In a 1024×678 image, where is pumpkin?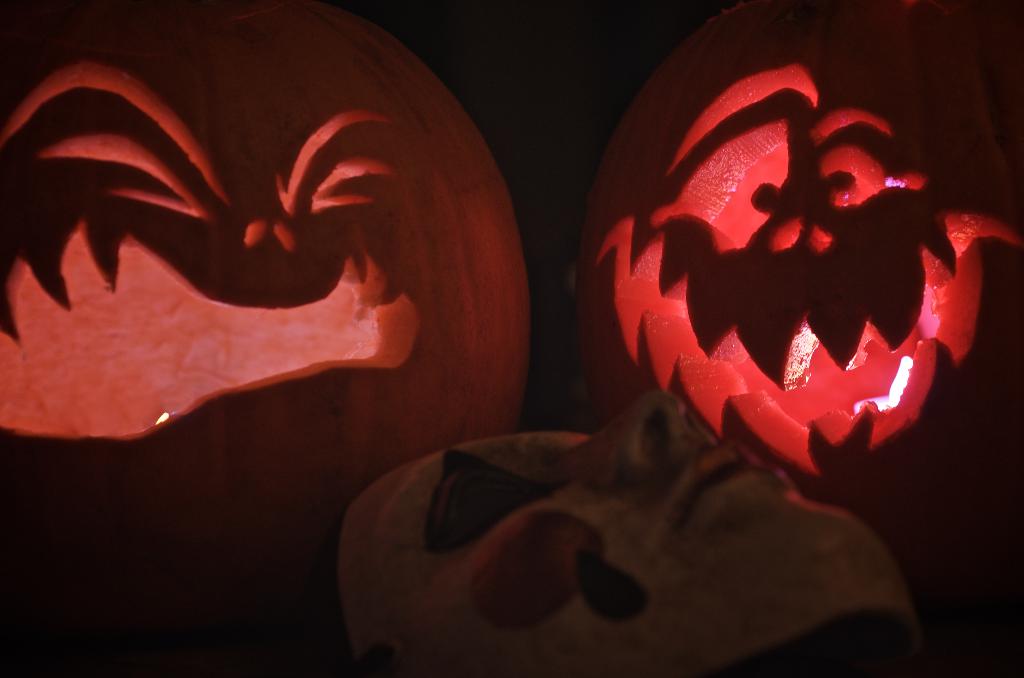
[0, 0, 527, 677].
